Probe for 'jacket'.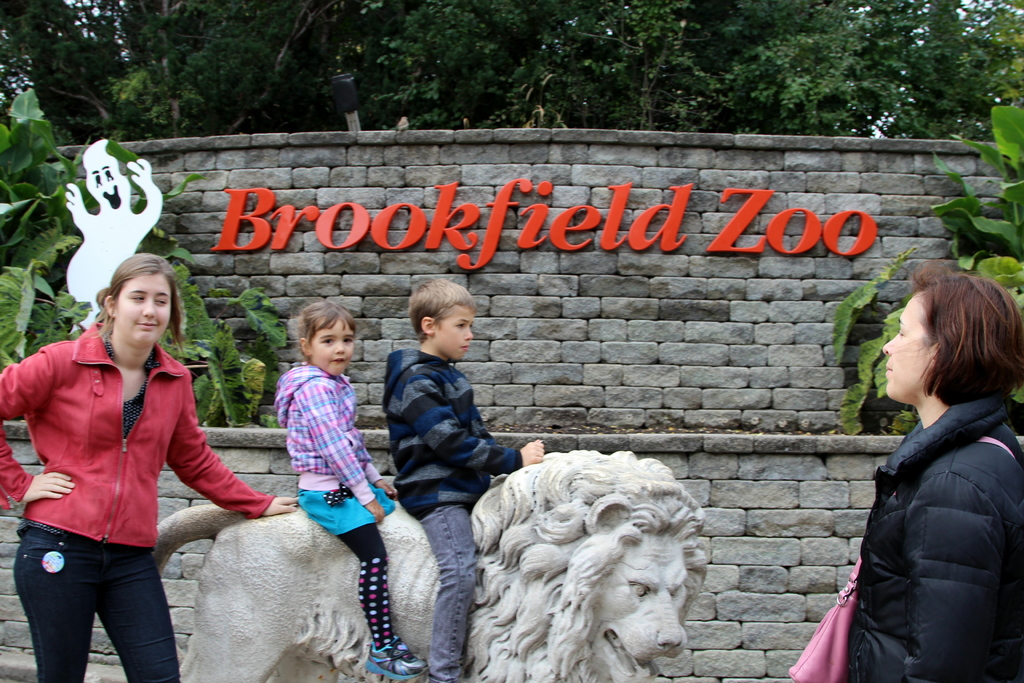
Probe result: x1=0 y1=320 x2=275 y2=561.
